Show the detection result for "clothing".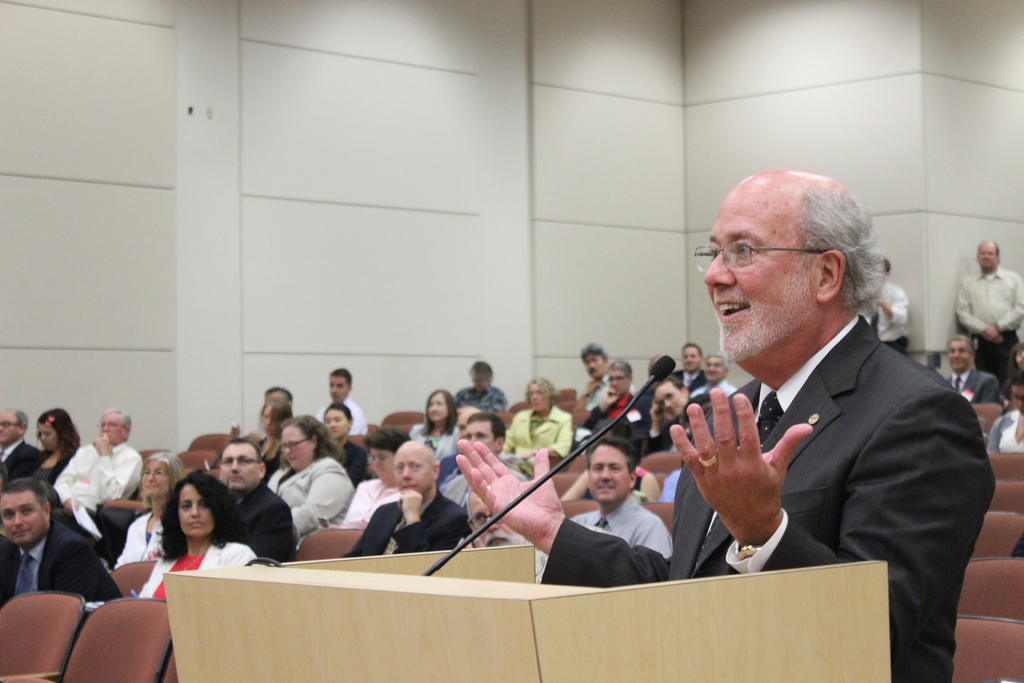
box=[93, 504, 204, 570].
